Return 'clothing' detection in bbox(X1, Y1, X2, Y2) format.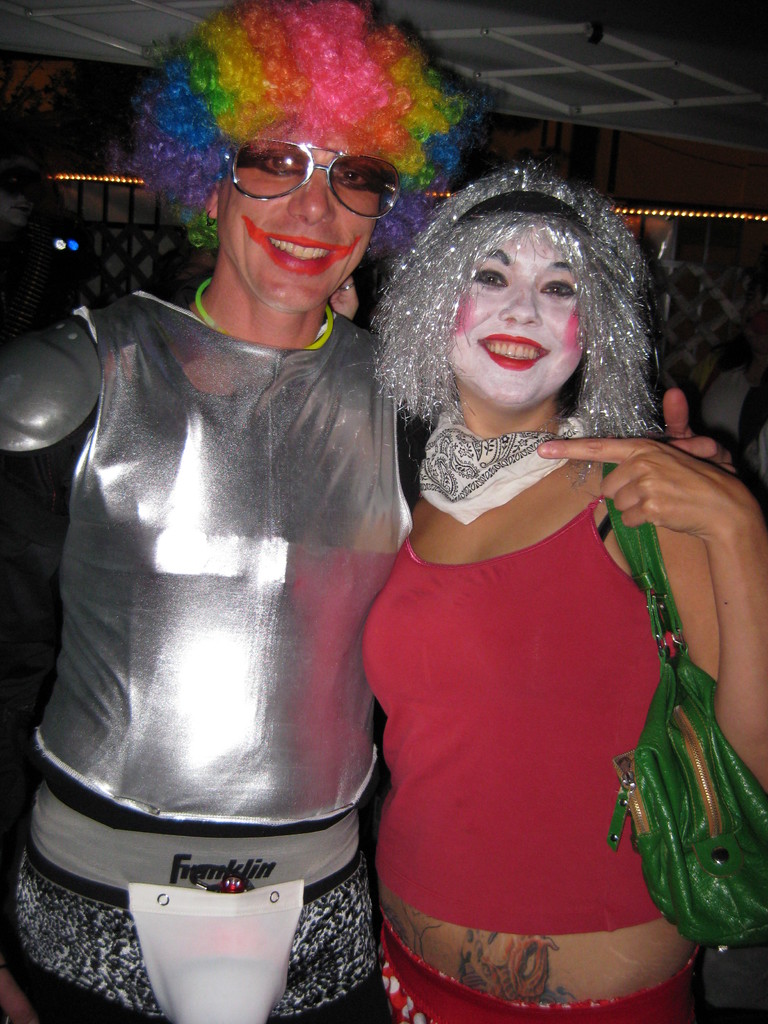
bbox(76, 171, 511, 1023).
